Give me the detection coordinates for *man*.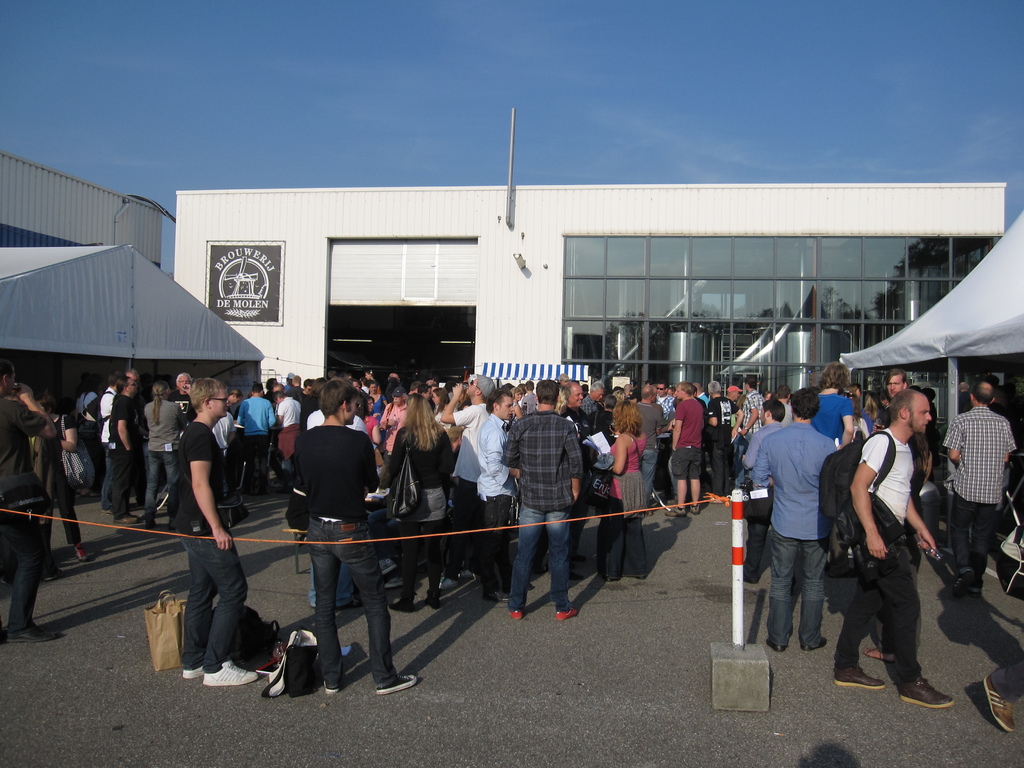
291 381 417 698.
